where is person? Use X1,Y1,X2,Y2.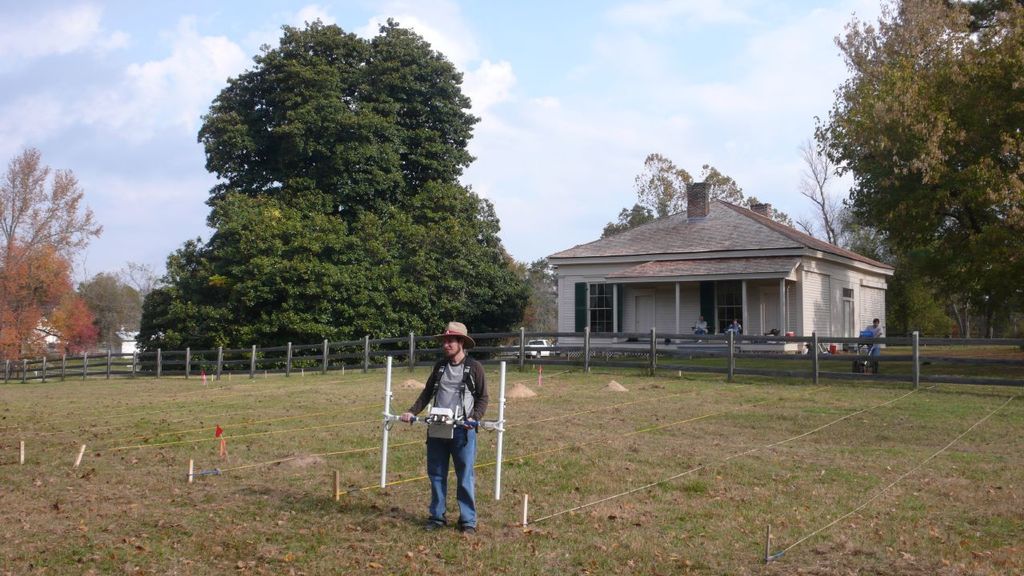
866,317,886,378.
